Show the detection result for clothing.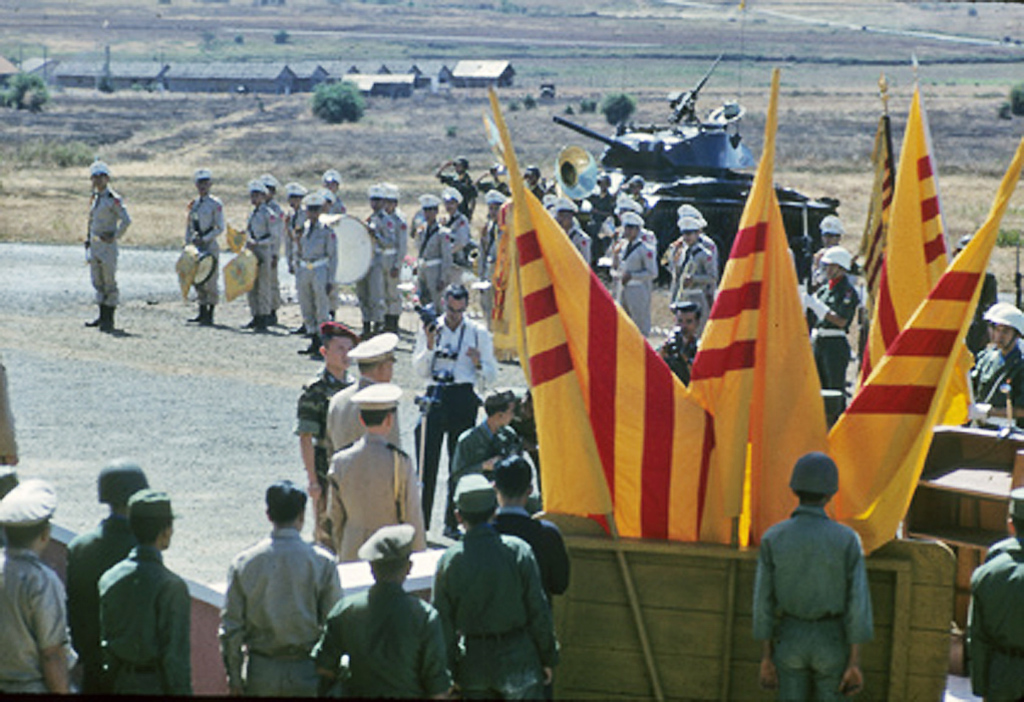
locate(100, 541, 195, 698).
